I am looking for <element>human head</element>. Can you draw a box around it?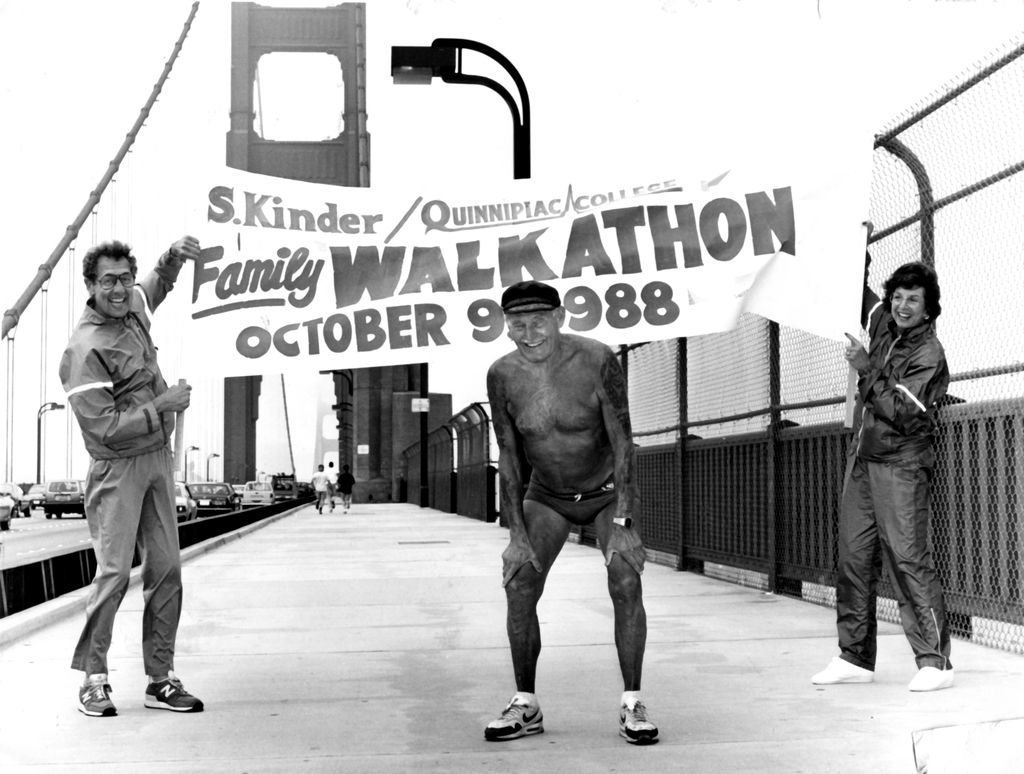
Sure, the bounding box is 507,280,568,362.
